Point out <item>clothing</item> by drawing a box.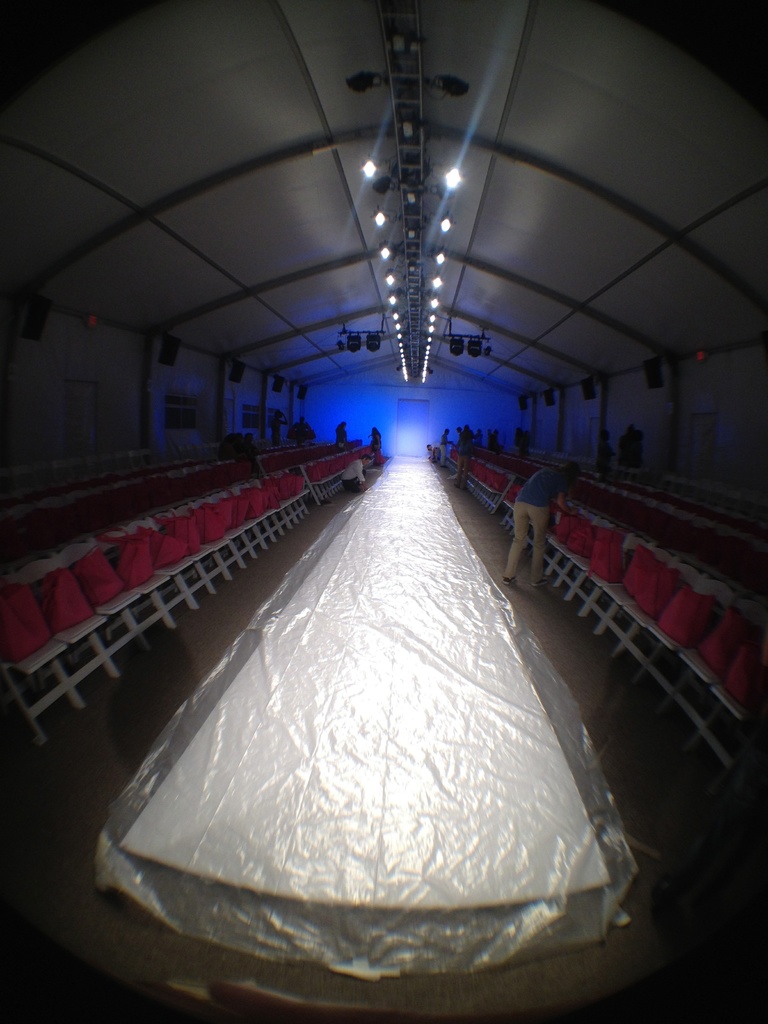
region(499, 477, 571, 591).
